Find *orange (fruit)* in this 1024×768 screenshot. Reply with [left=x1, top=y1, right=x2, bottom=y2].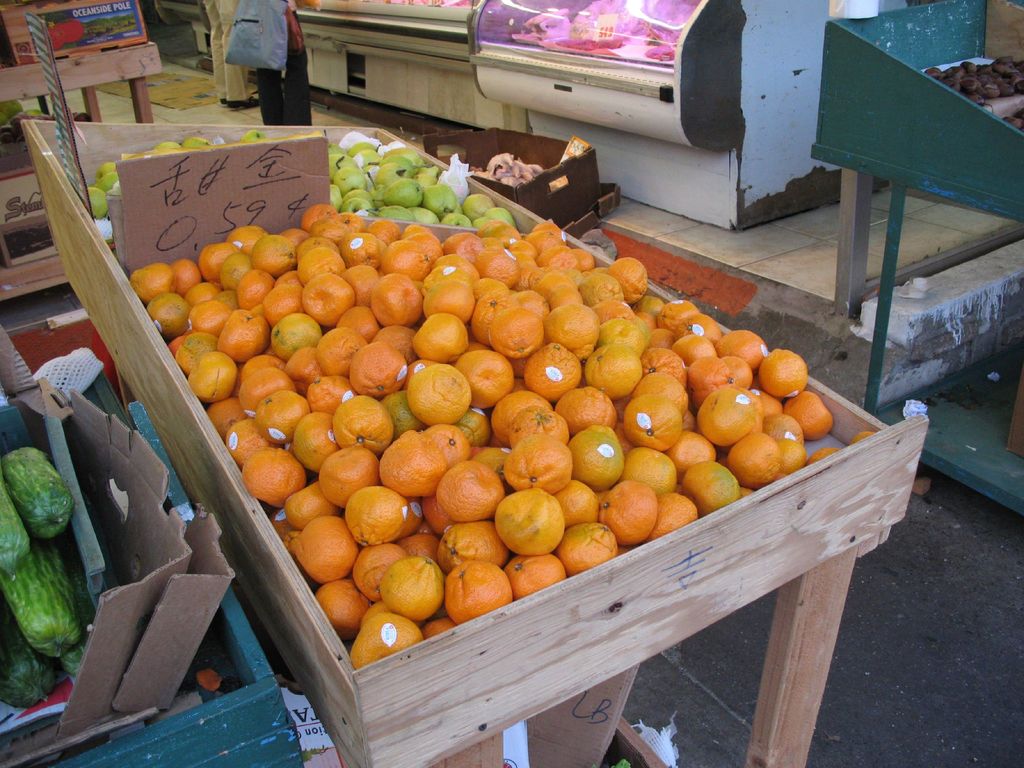
[left=641, top=367, right=692, bottom=406].
